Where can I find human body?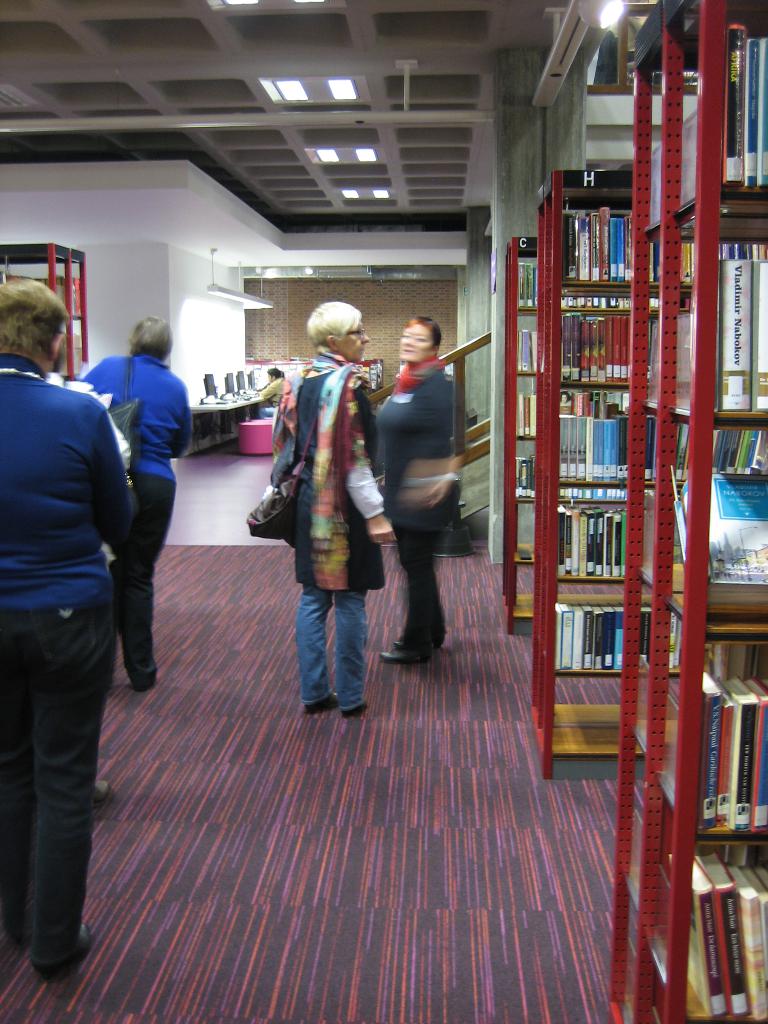
You can find it at [left=268, top=298, right=422, bottom=721].
